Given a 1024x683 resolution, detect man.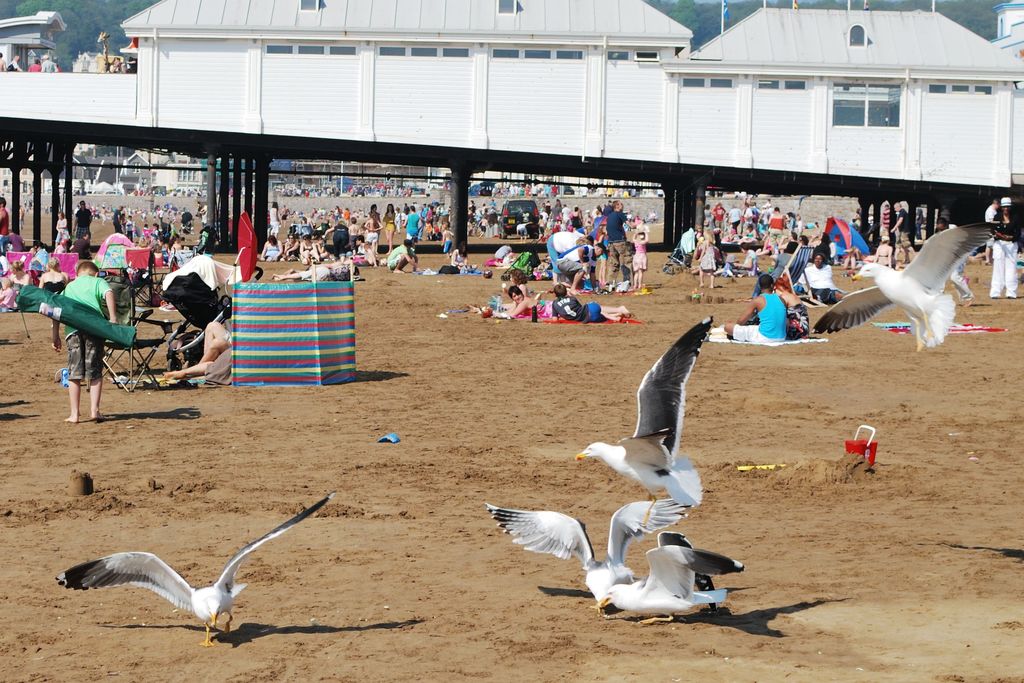
l=890, t=203, r=917, b=267.
